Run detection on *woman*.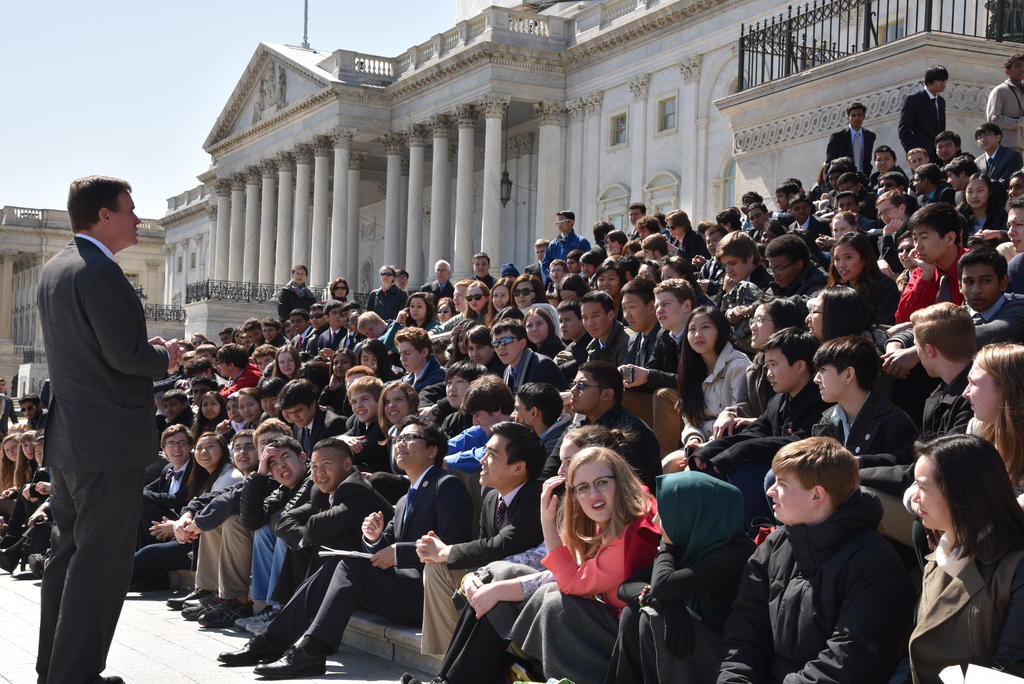
Result: <region>959, 168, 1007, 241</region>.
